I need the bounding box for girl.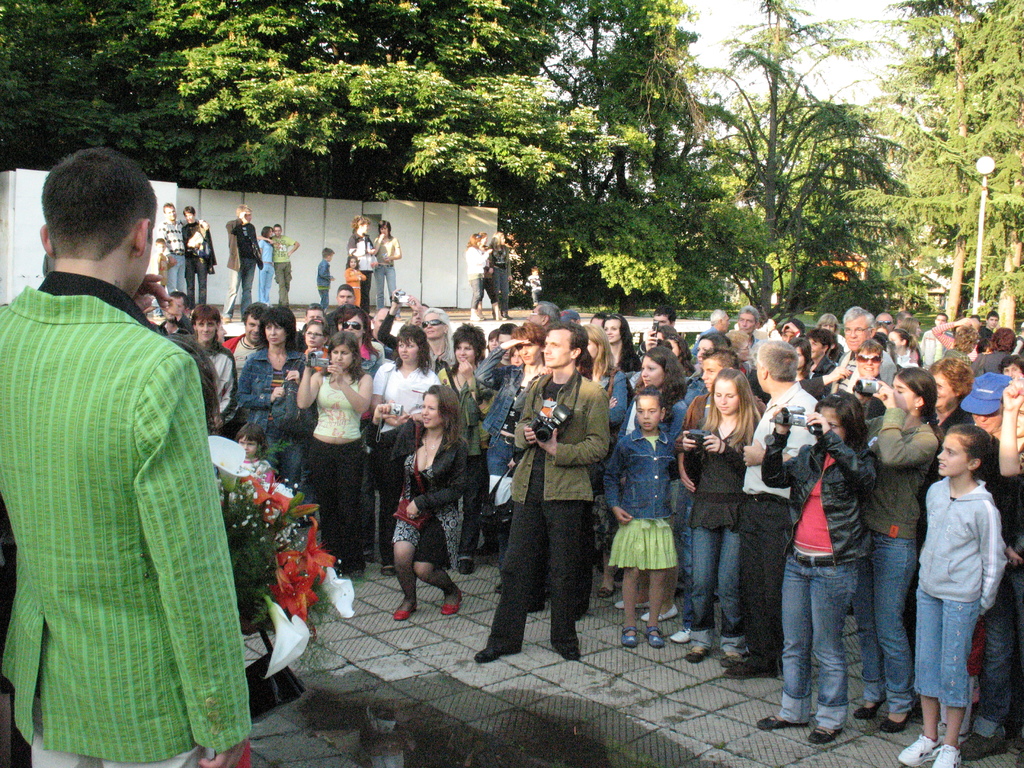
Here it is: detection(232, 425, 278, 480).
